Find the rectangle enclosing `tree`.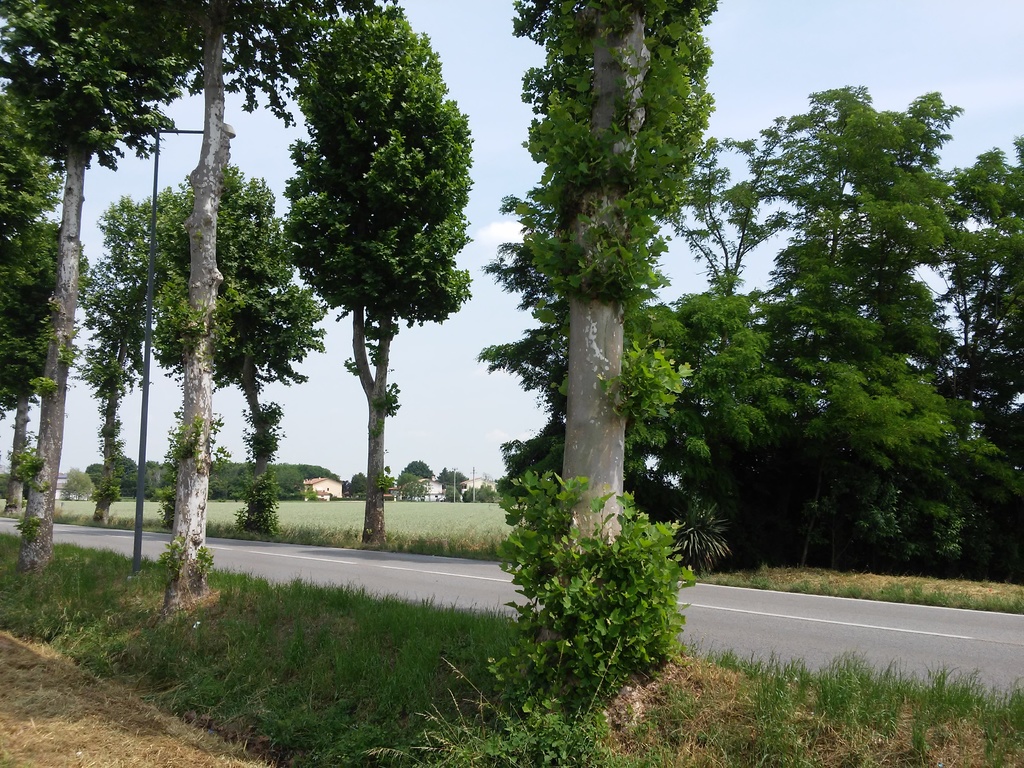
[x1=61, y1=465, x2=97, y2=497].
